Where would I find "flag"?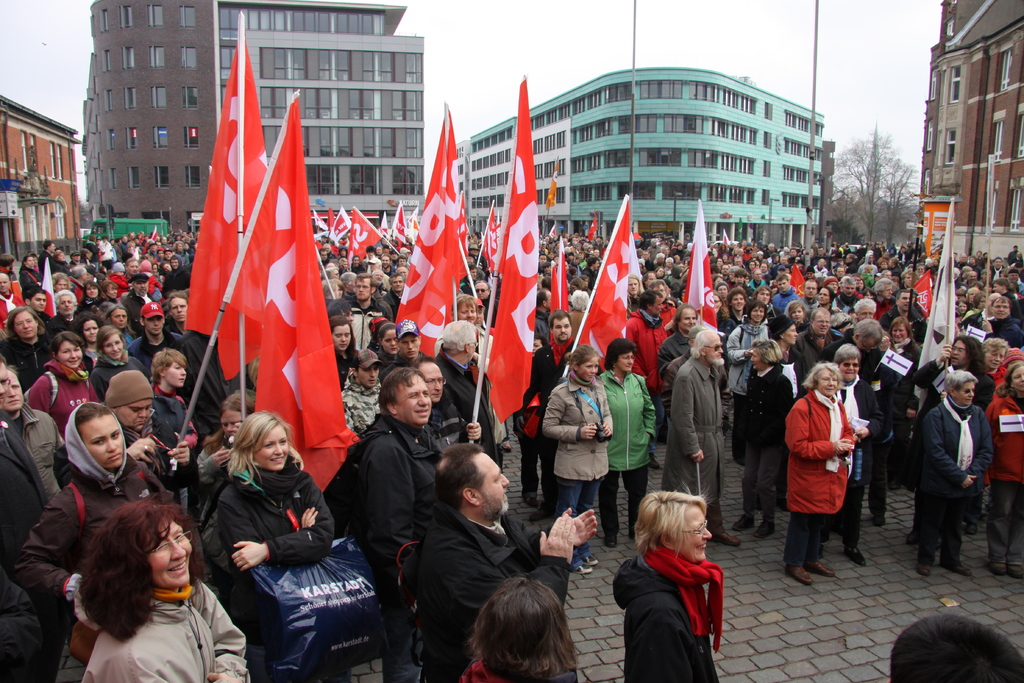
At x1=575 y1=186 x2=628 y2=370.
